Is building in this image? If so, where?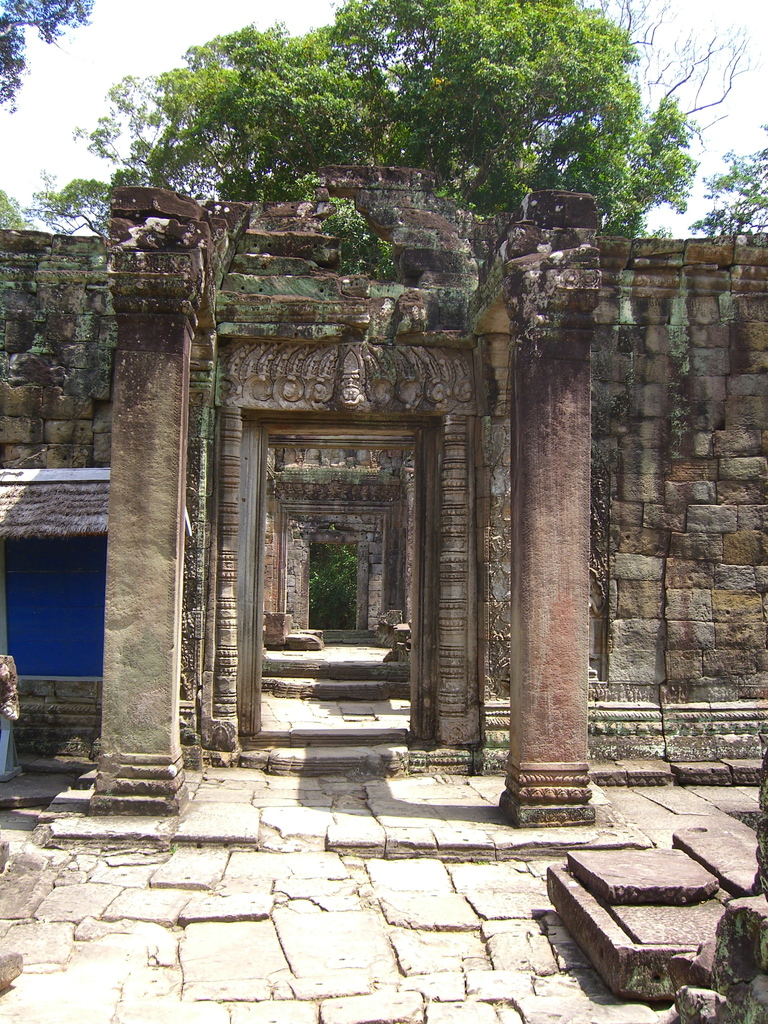
Yes, at select_region(0, 161, 767, 827).
